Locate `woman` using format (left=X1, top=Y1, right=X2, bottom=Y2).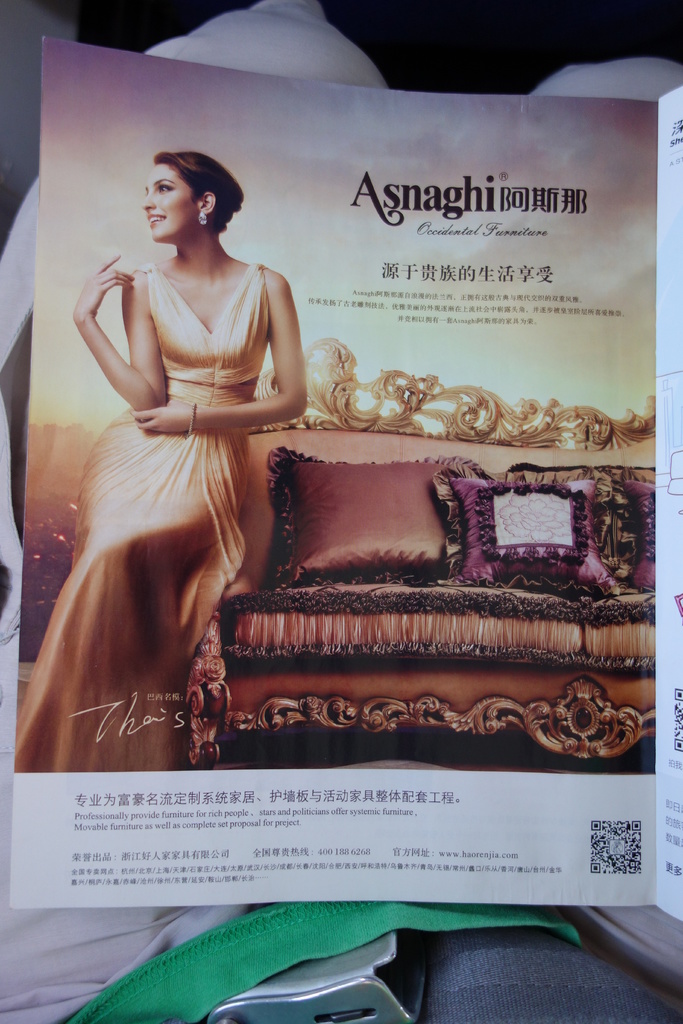
(left=42, top=109, right=311, bottom=731).
